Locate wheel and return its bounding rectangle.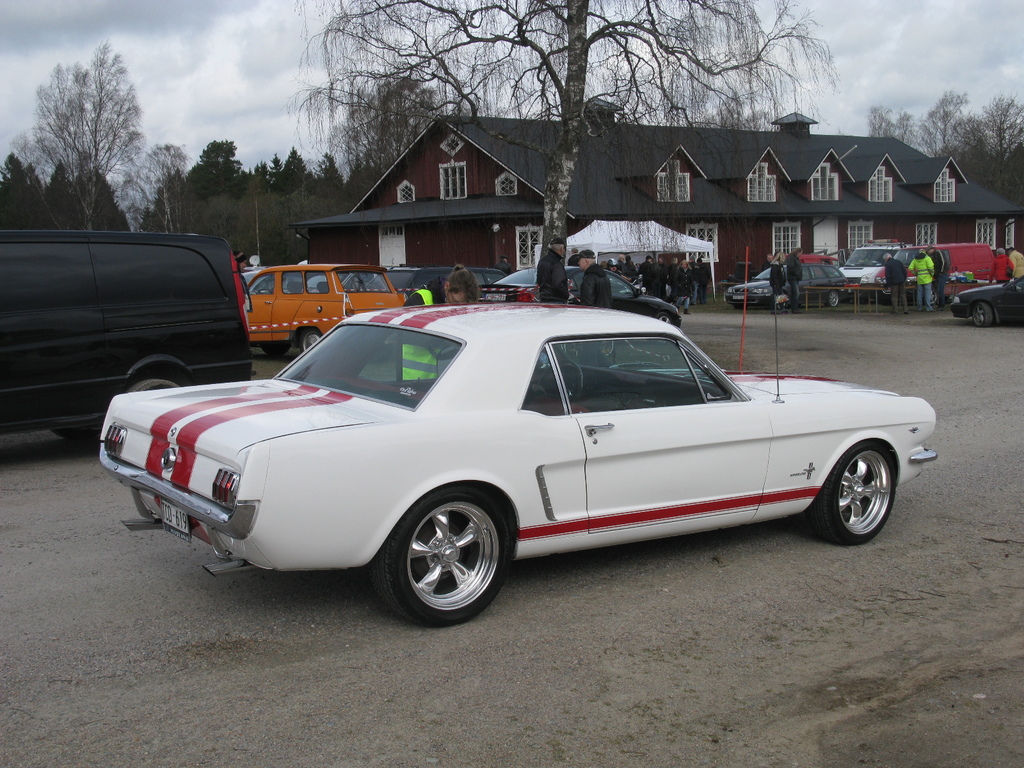
(49,422,103,442).
